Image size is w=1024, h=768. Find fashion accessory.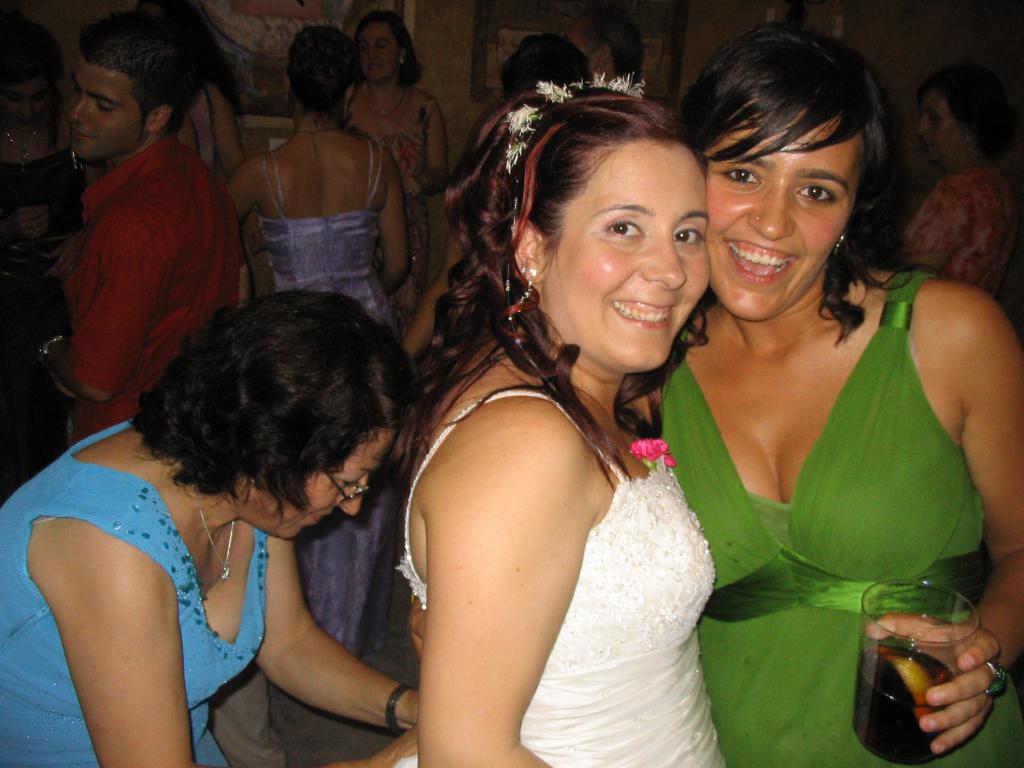
(x1=0, y1=127, x2=40, y2=163).
